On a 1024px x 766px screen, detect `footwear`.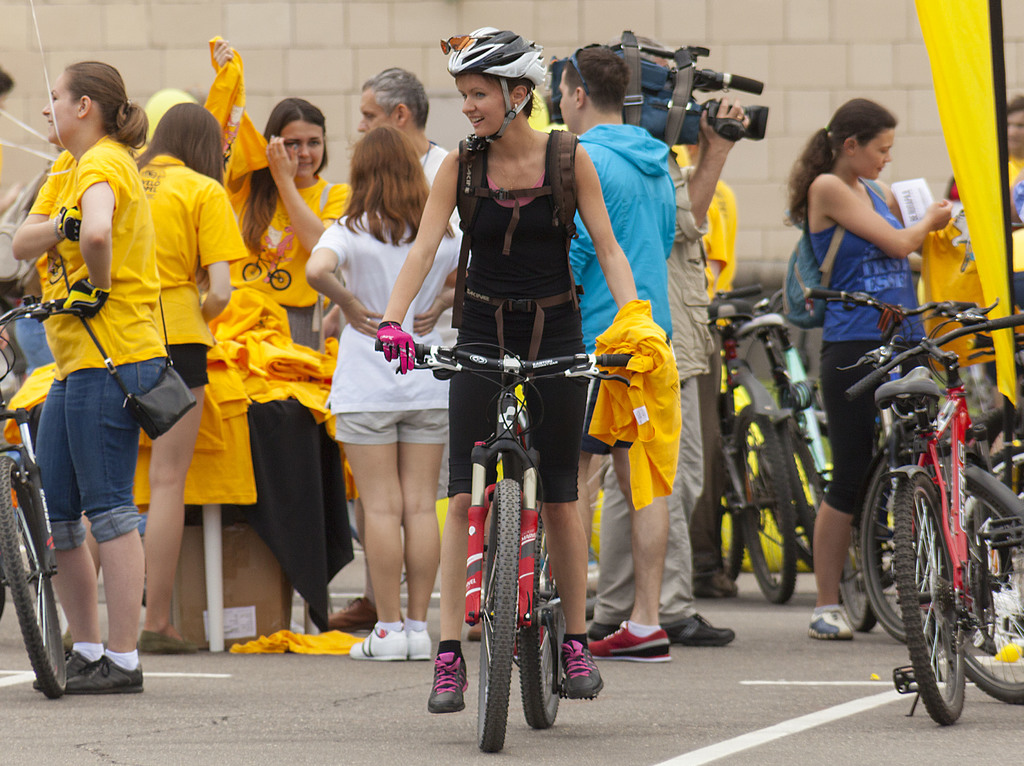
42:644:124:703.
